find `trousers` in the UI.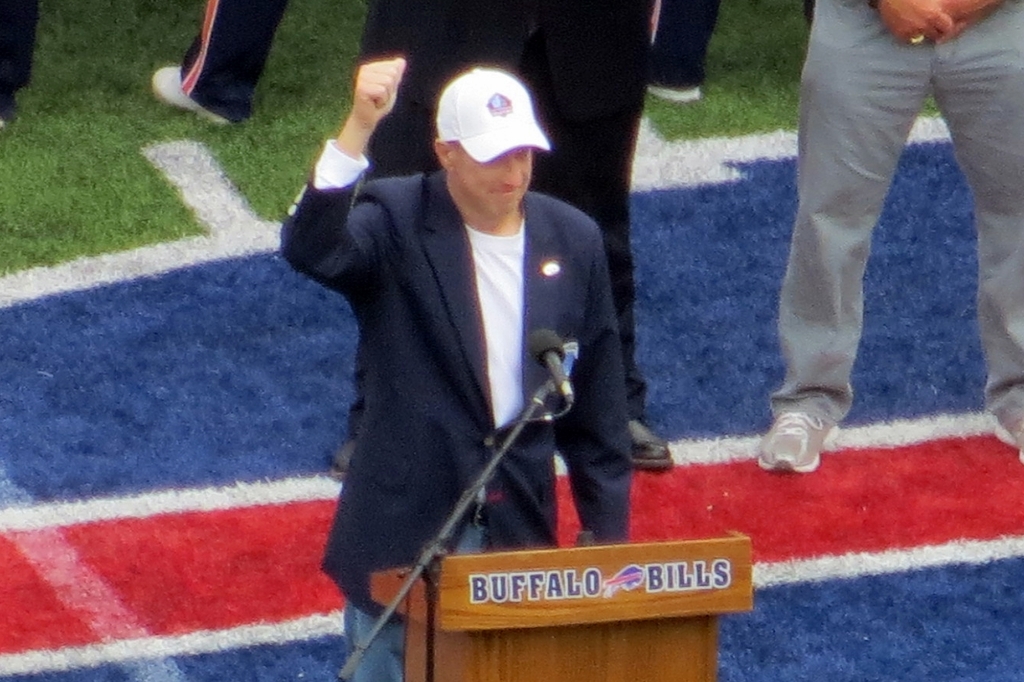
UI element at x1=344, y1=605, x2=408, y2=681.
